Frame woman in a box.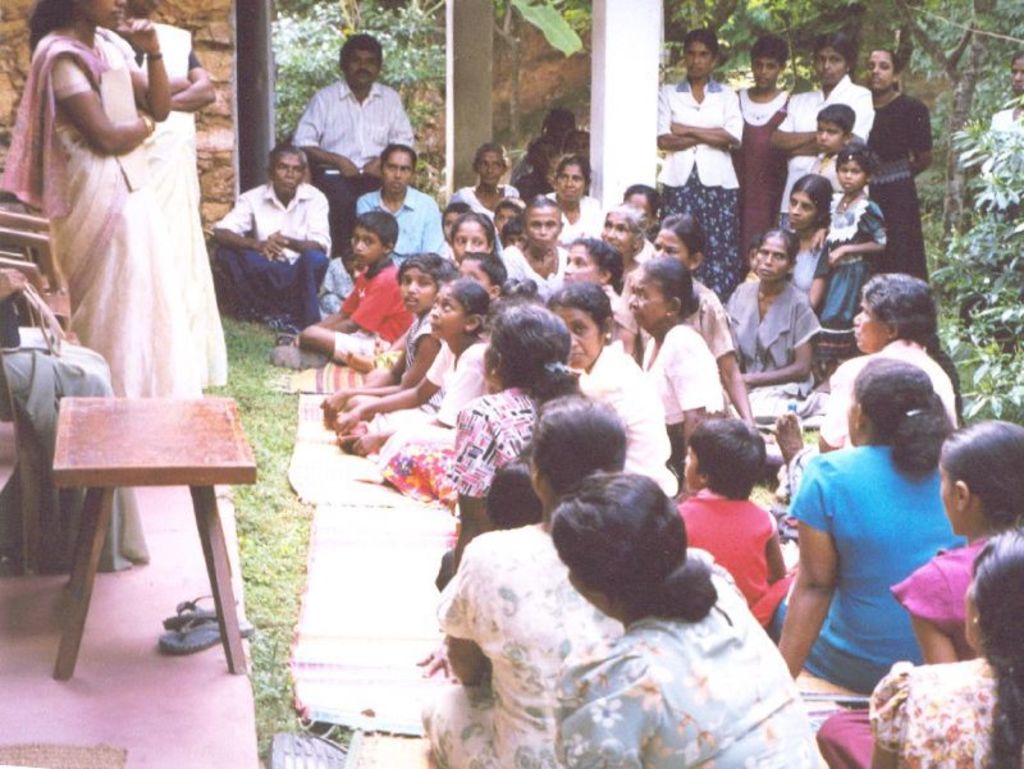
l=815, t=523, r=1023, b=768.
